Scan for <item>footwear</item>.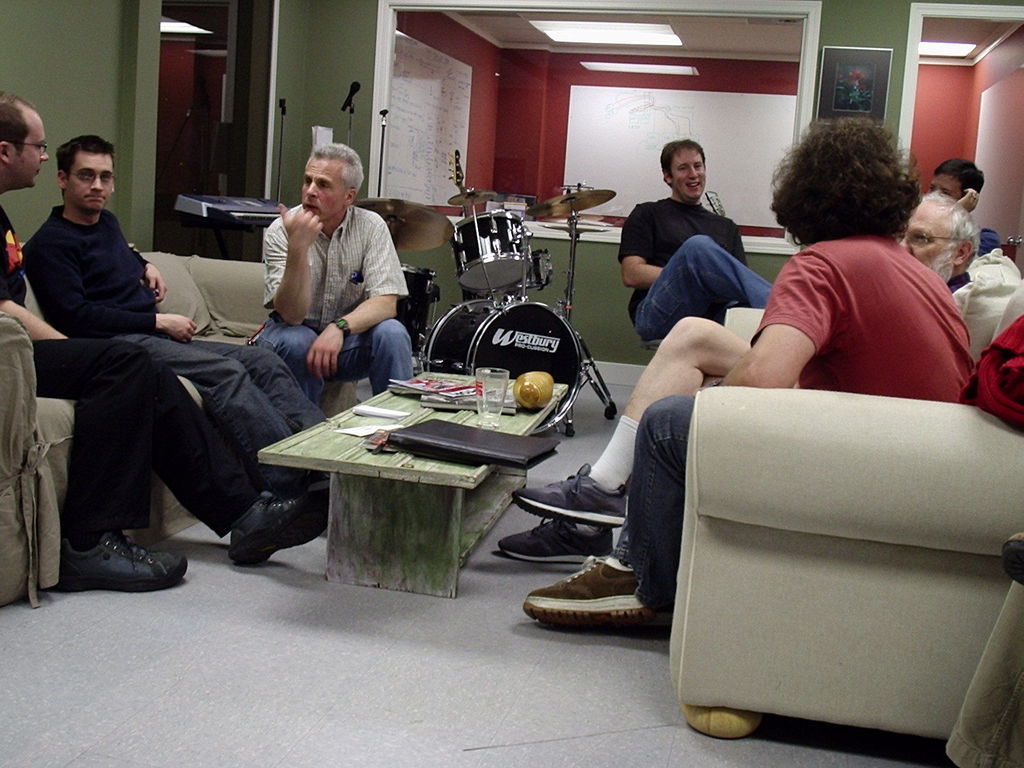
Scan result: {"x1": 493, "y1": 511, "x2": 612, "y2": 564}.
